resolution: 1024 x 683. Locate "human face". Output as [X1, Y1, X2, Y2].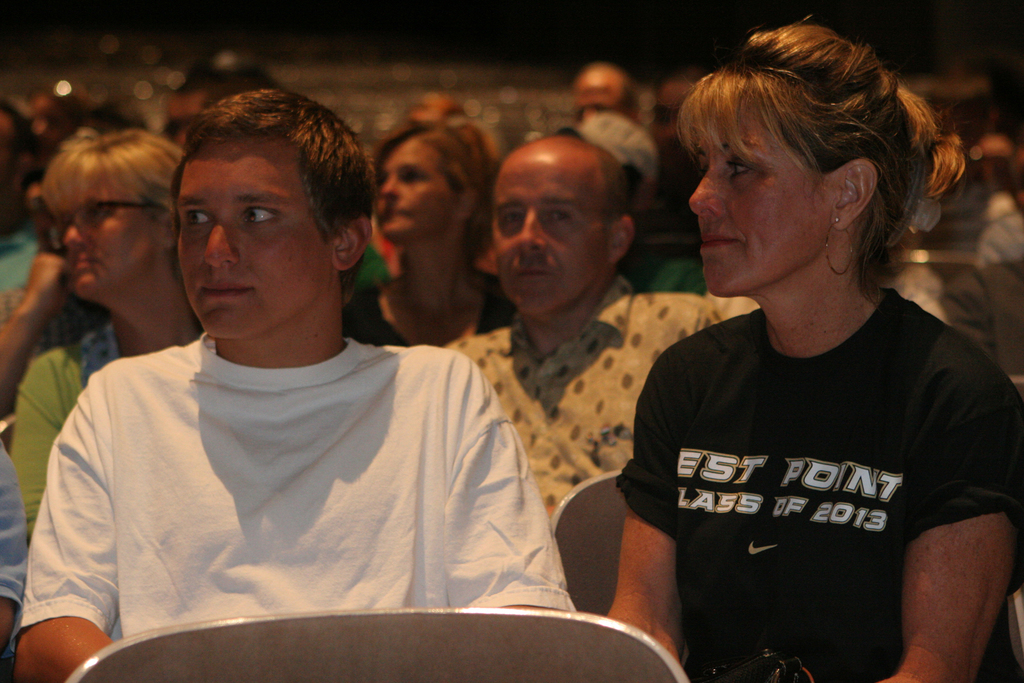
[174, 130, 338, 340].
